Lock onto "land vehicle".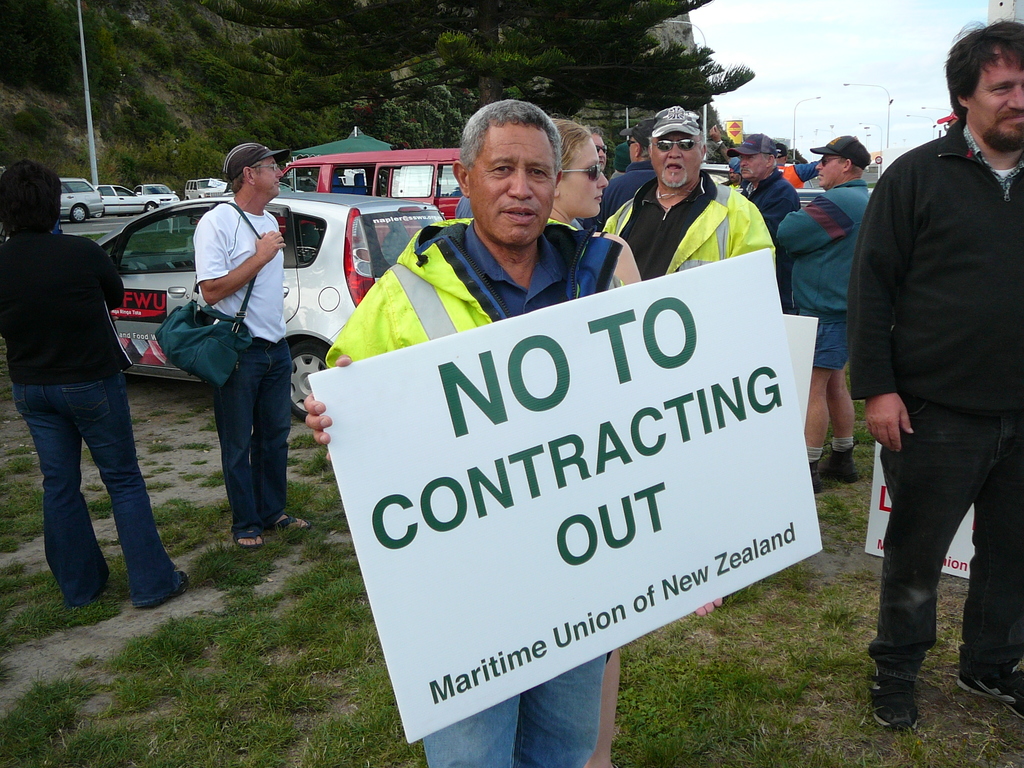
Locked: <box>279,150,461,218</box>.
